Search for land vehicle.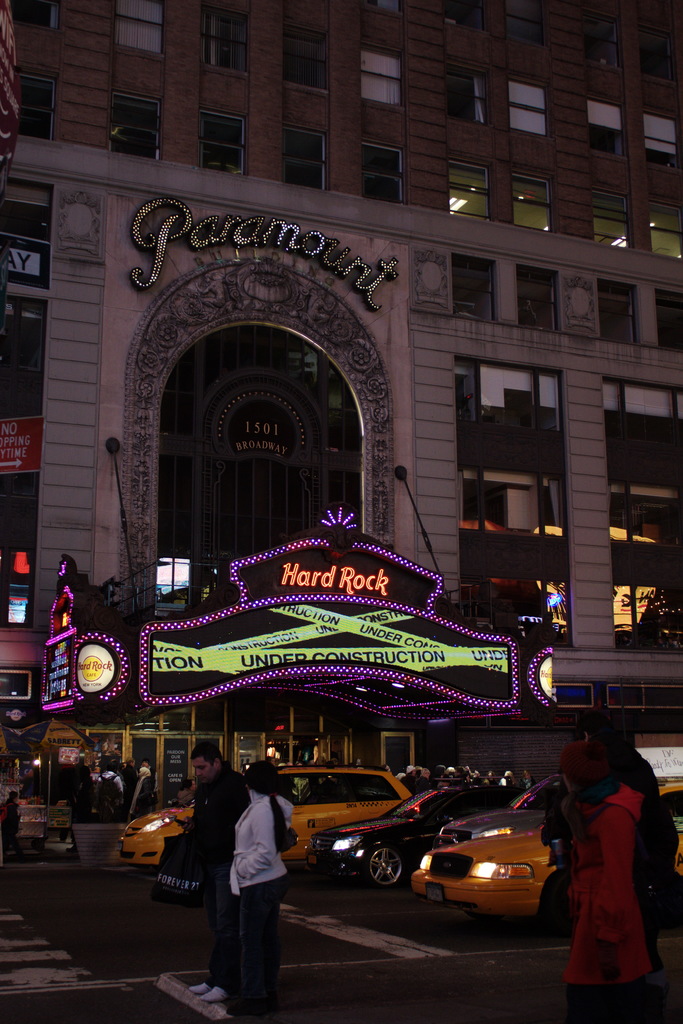
Found at select_region(308, 781, 527, 888).
